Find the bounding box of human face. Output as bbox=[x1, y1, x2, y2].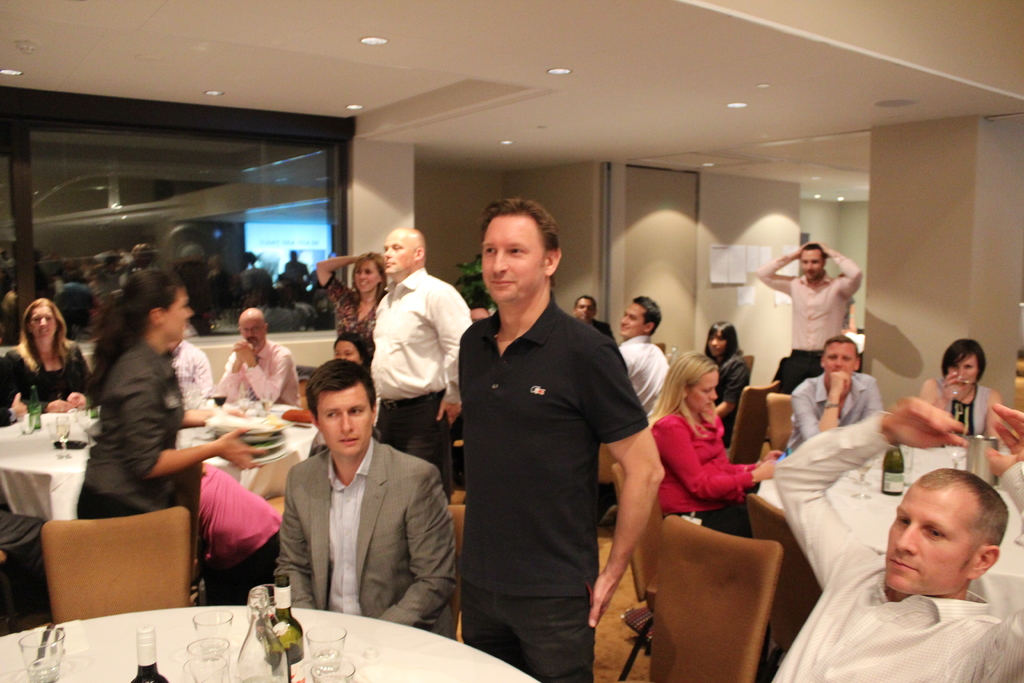
bbox=[314, 383, 374, 450].
